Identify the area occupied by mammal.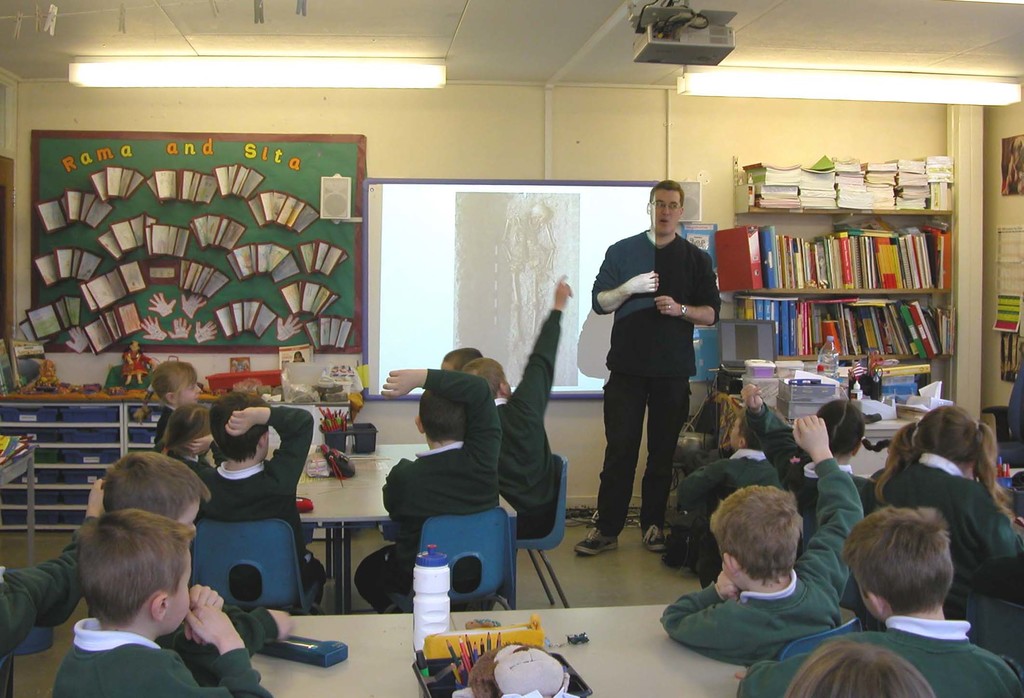
Area: [659,415,863,669].
